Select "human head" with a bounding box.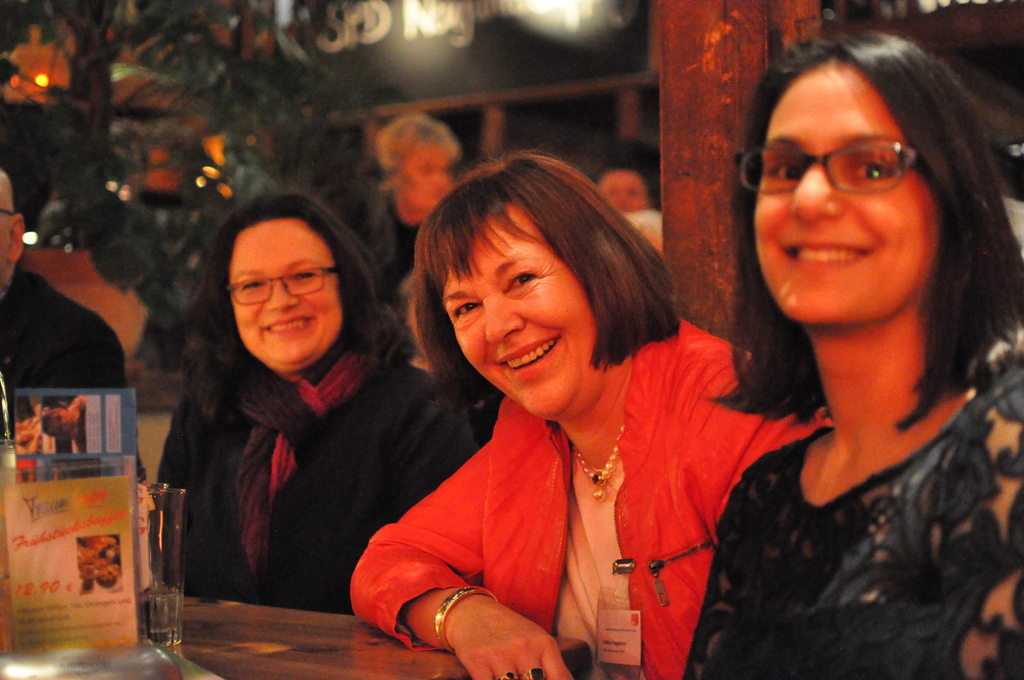
bbox=[1, 172, 26, 295].
